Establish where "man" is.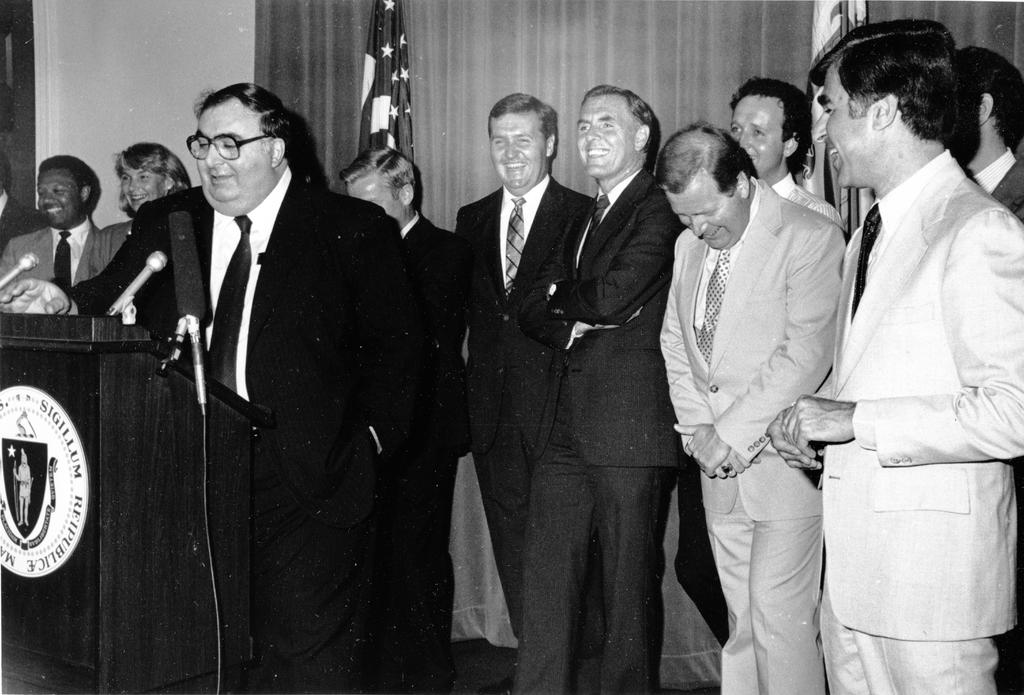
Established at bbox=(0, 156, 105, 293).
